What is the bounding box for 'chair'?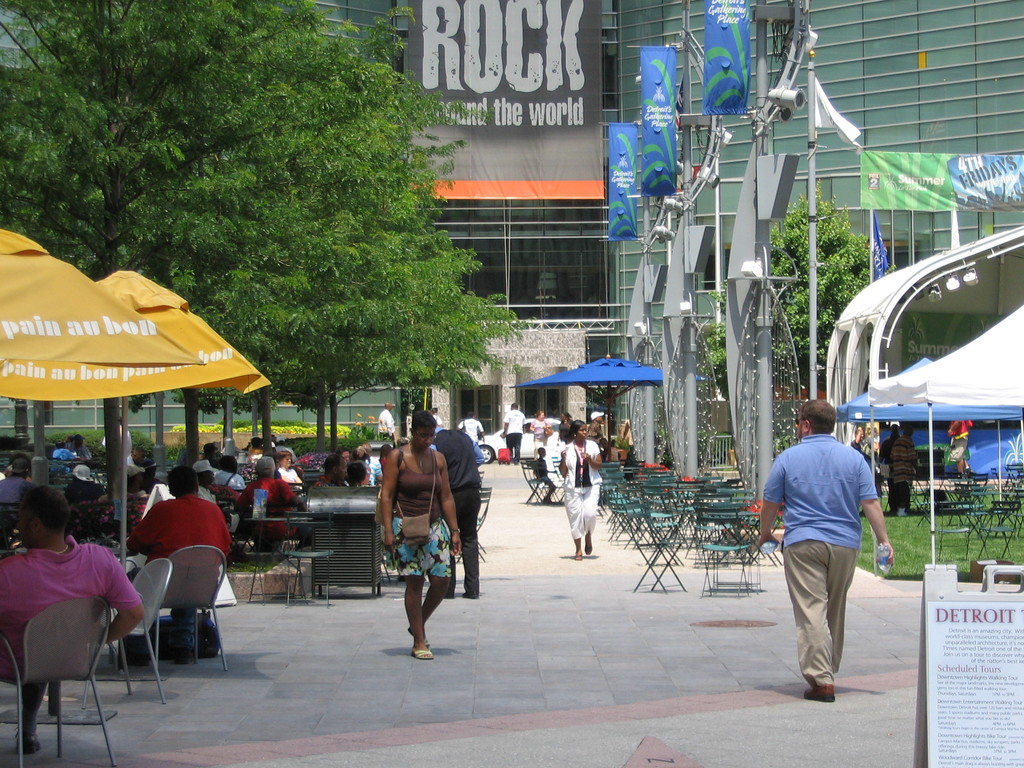
crop(455, 491, 493, 564).
